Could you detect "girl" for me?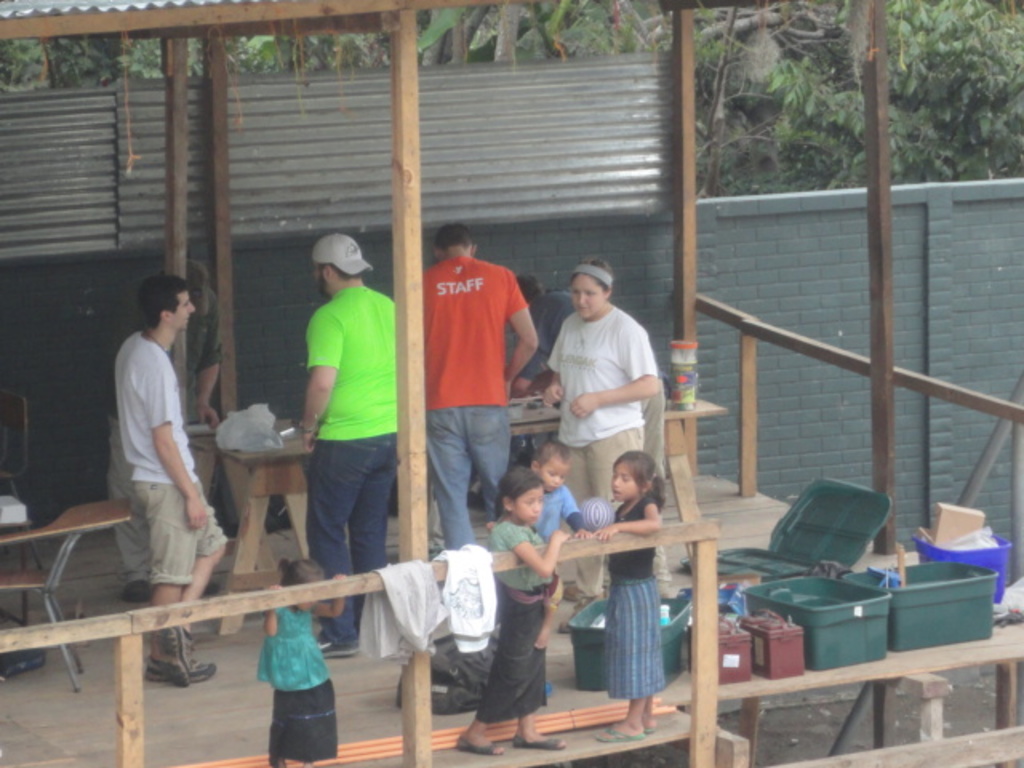
Detection result: <bbox>573, 450, 664, 738</bbox>.
